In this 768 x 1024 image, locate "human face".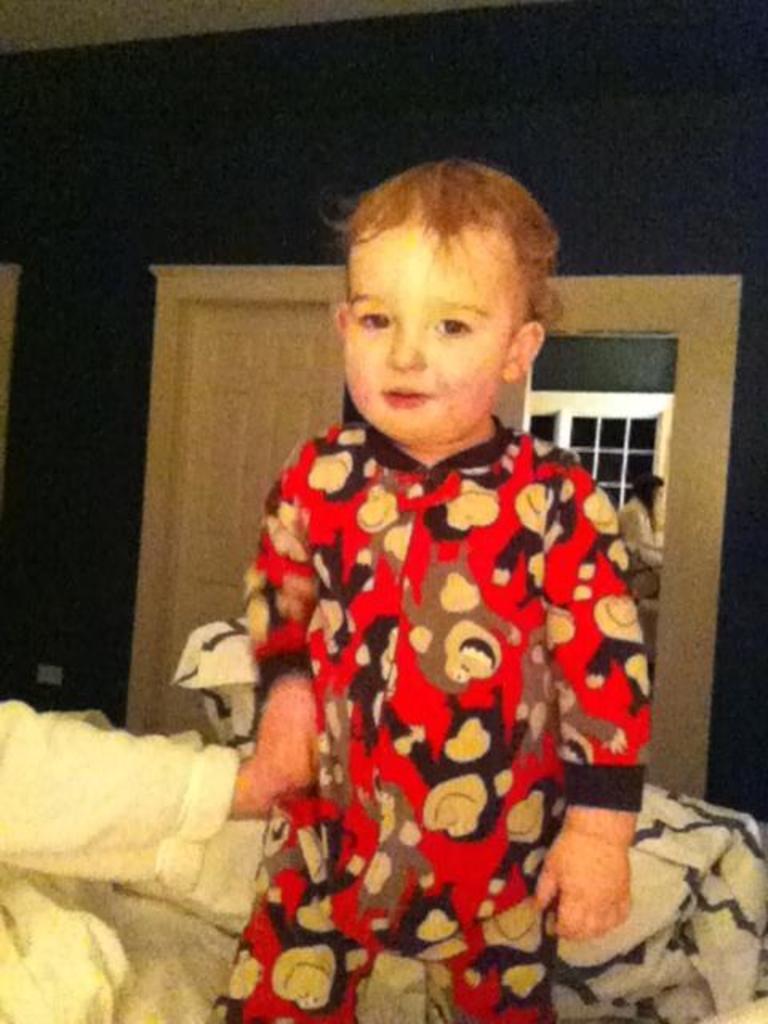
Bounding box: 344 208 509 446.
